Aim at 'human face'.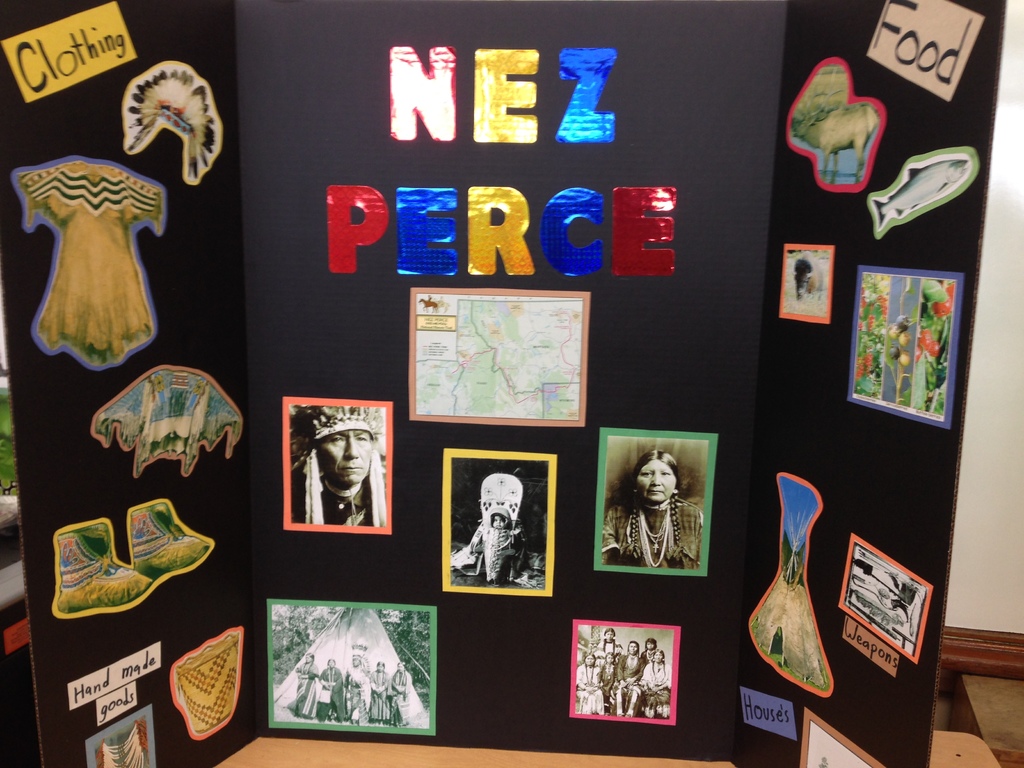
Aimed at detection(585, 655, 594, 665).
